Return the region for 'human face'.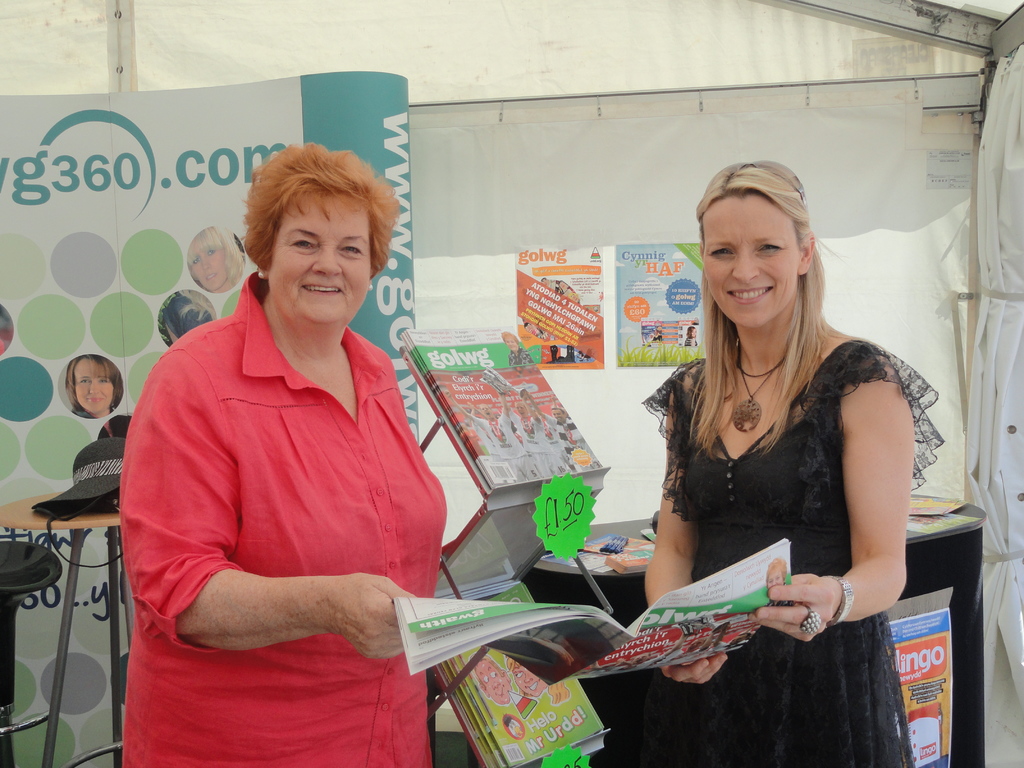
<bbox>276, 188, 370, 324</bbox>.
